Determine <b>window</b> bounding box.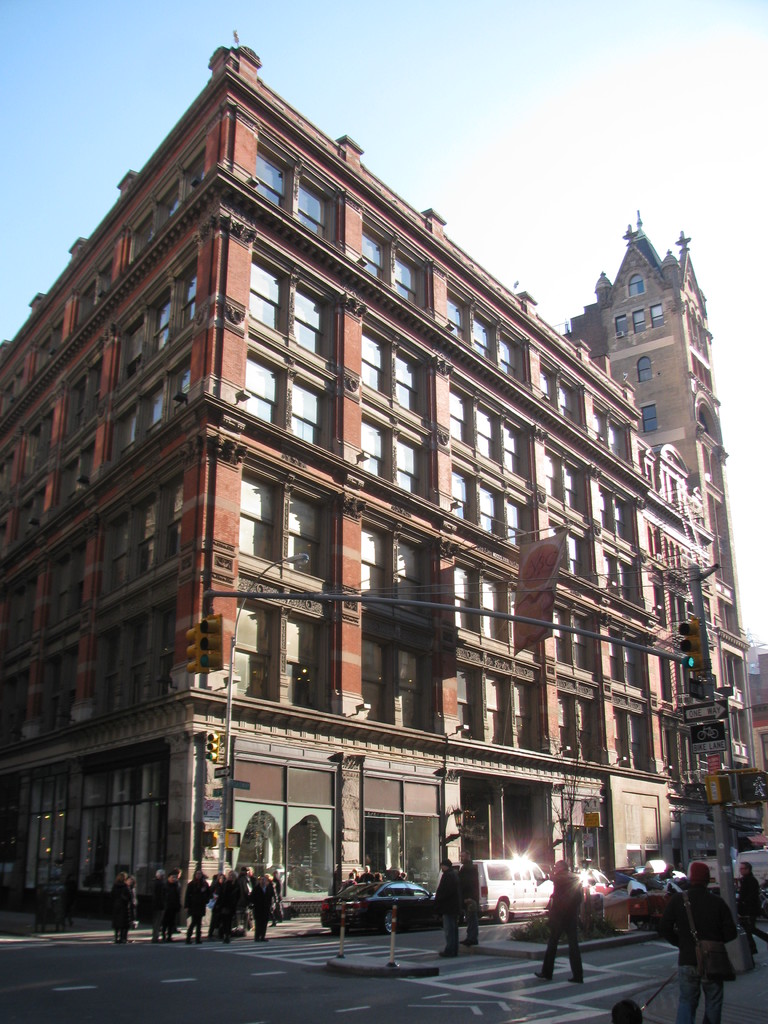
Determined: <region>589, 407, 602, 440</region>.
